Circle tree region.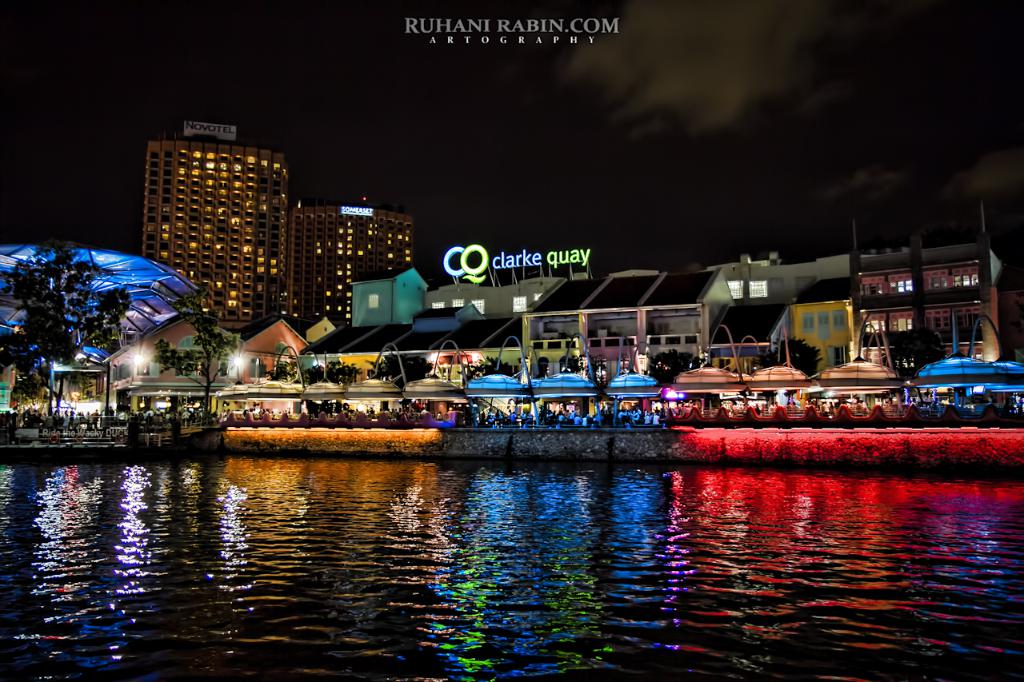
Region: 759 332 819 377.
